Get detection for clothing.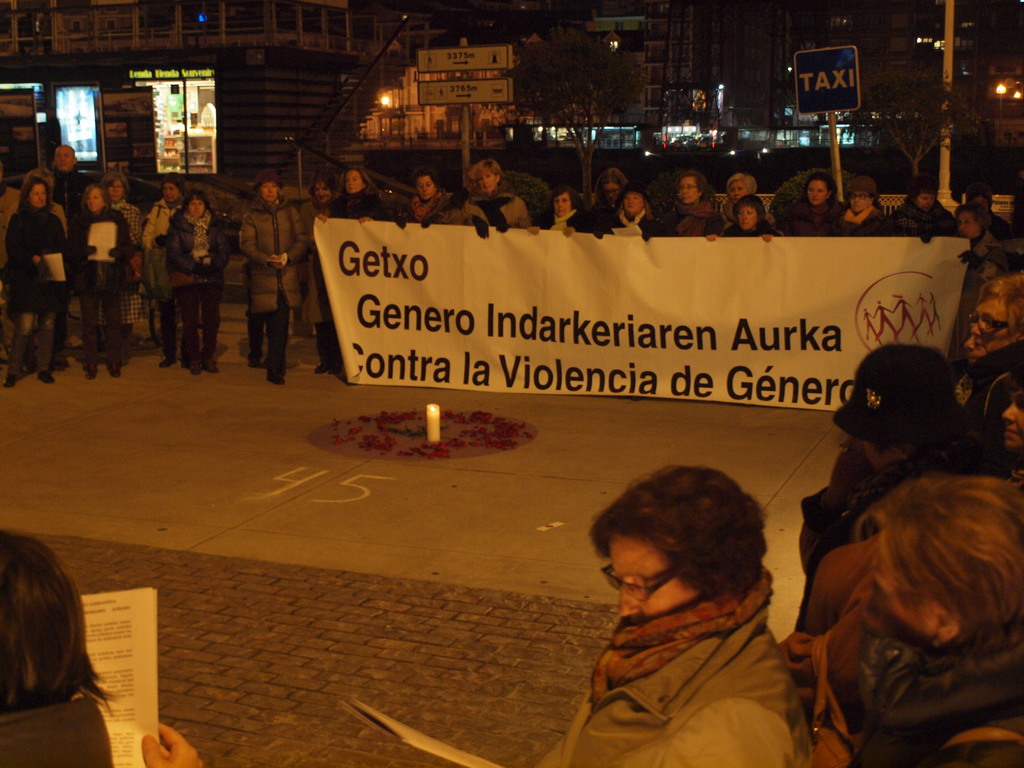
Detection: [left=397, top=167, right=456, bottom=221].
